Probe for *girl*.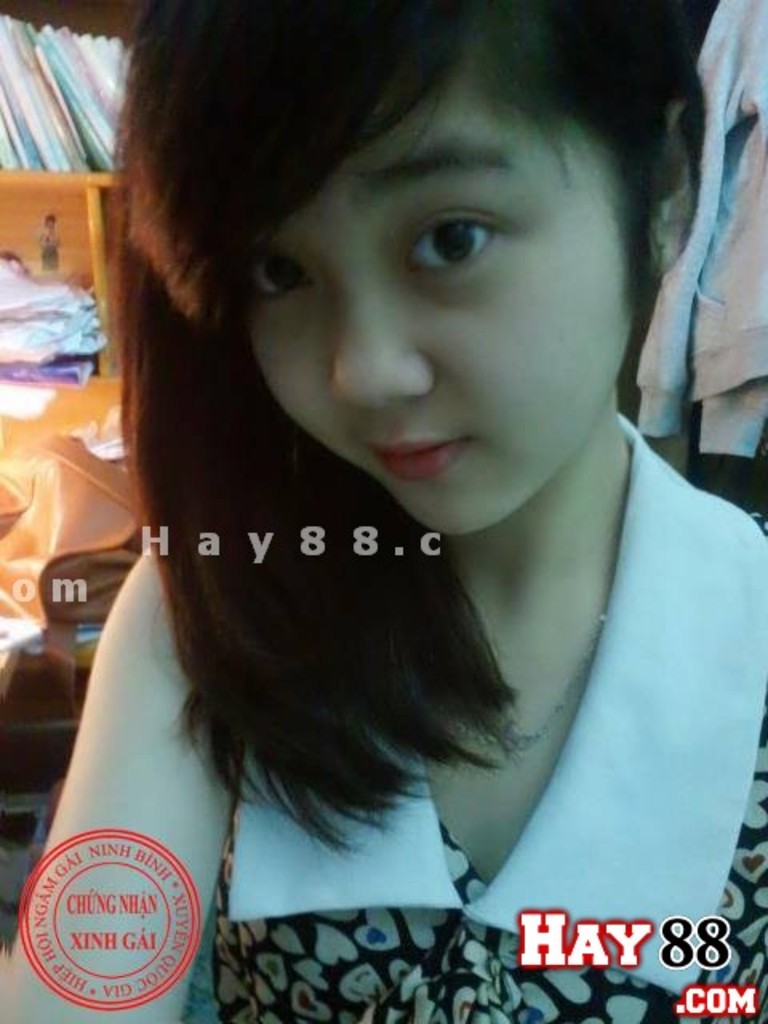
Probe result: [0, 0, 766, 1022].
